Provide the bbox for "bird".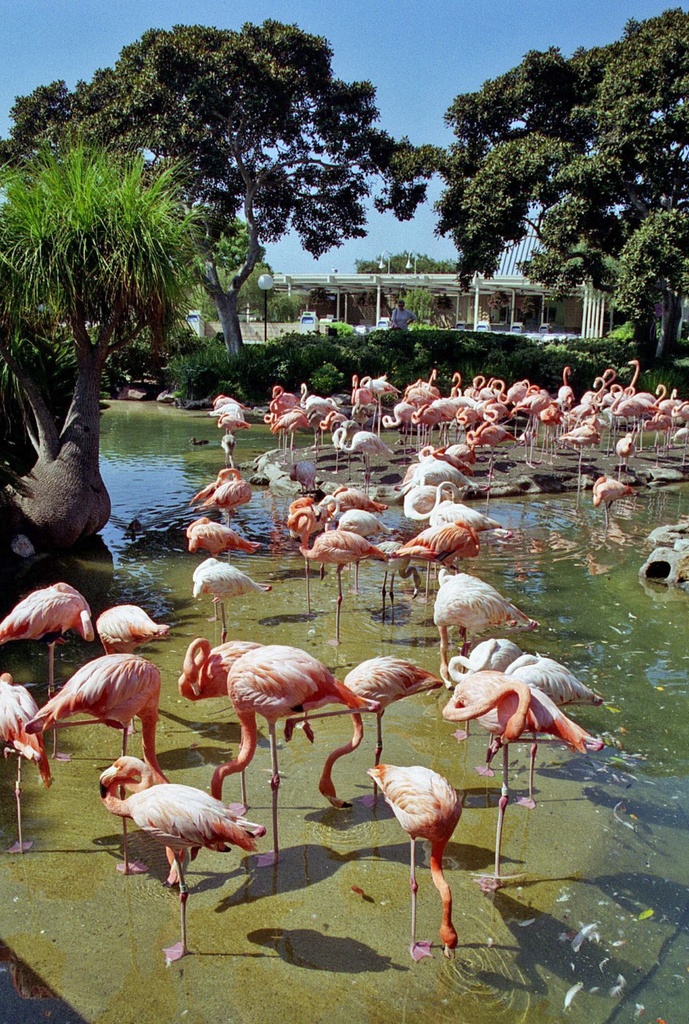
[199, 558, 273, 633].
